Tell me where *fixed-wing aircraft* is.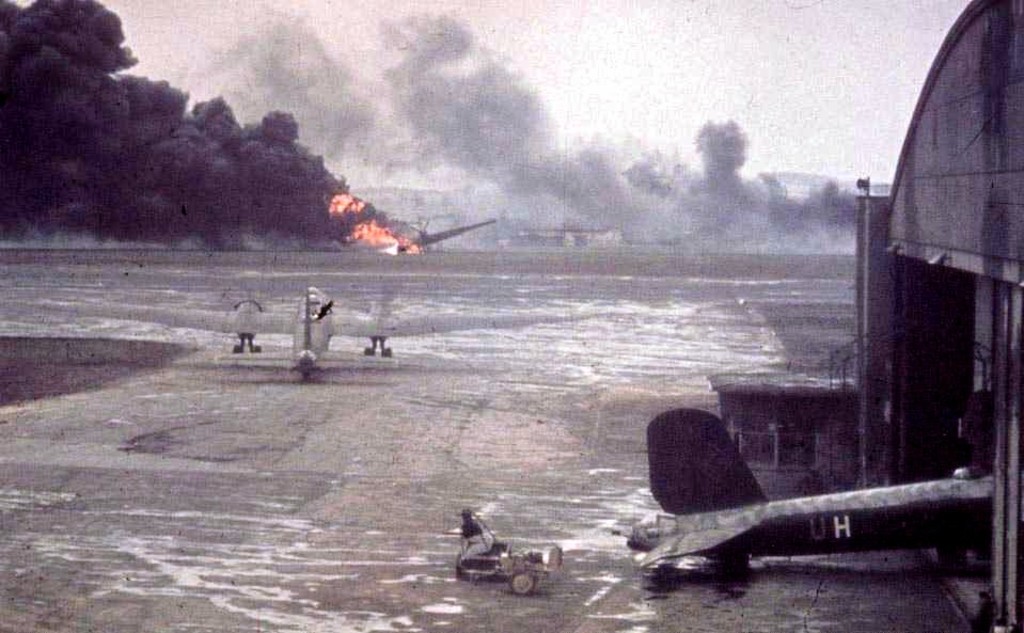
*fixed-wing aircraft* is at bbox=[34, 285, 543, 383].
